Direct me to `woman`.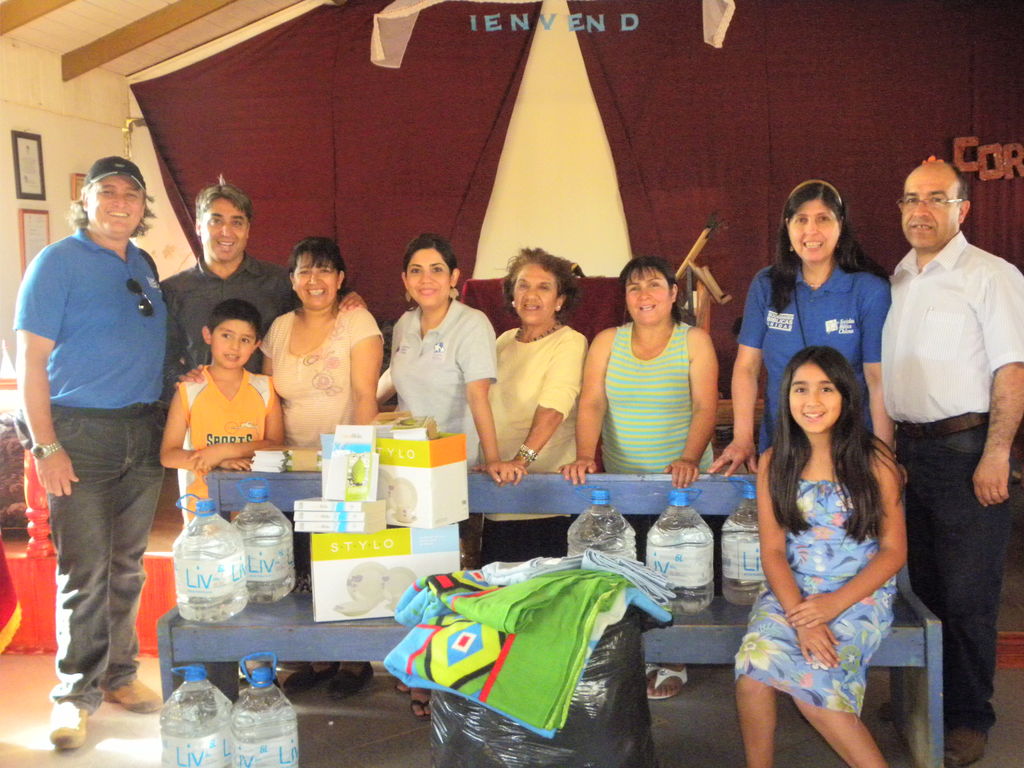
Direction: (left=739, top=284, right=937, bottom=762).
